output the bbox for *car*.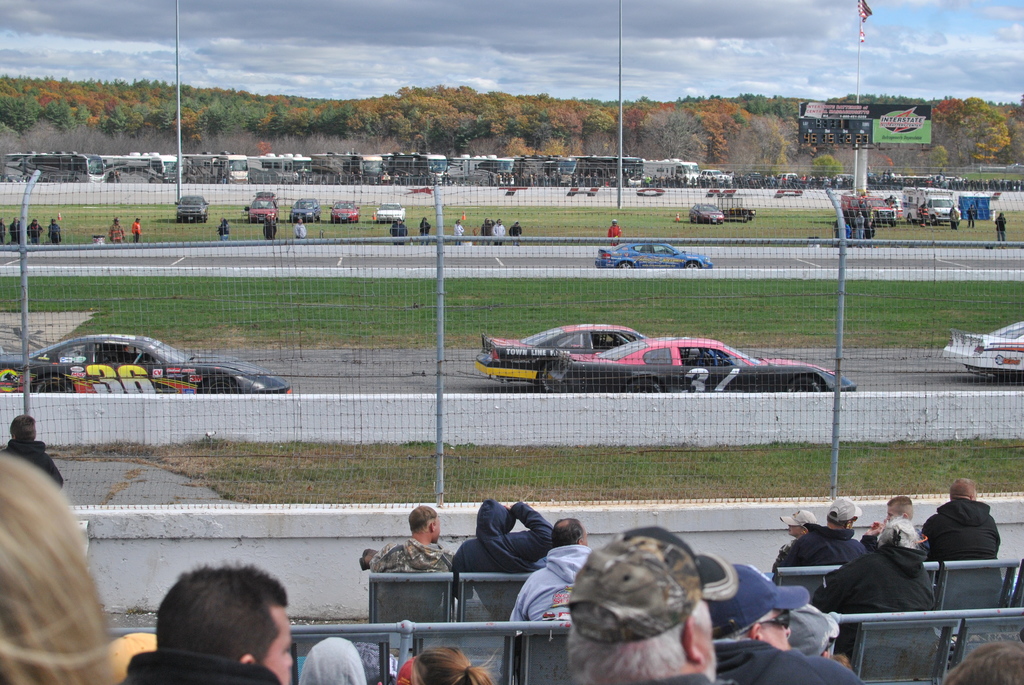
(x1=533, y1=335, x2=851, y2=390).
